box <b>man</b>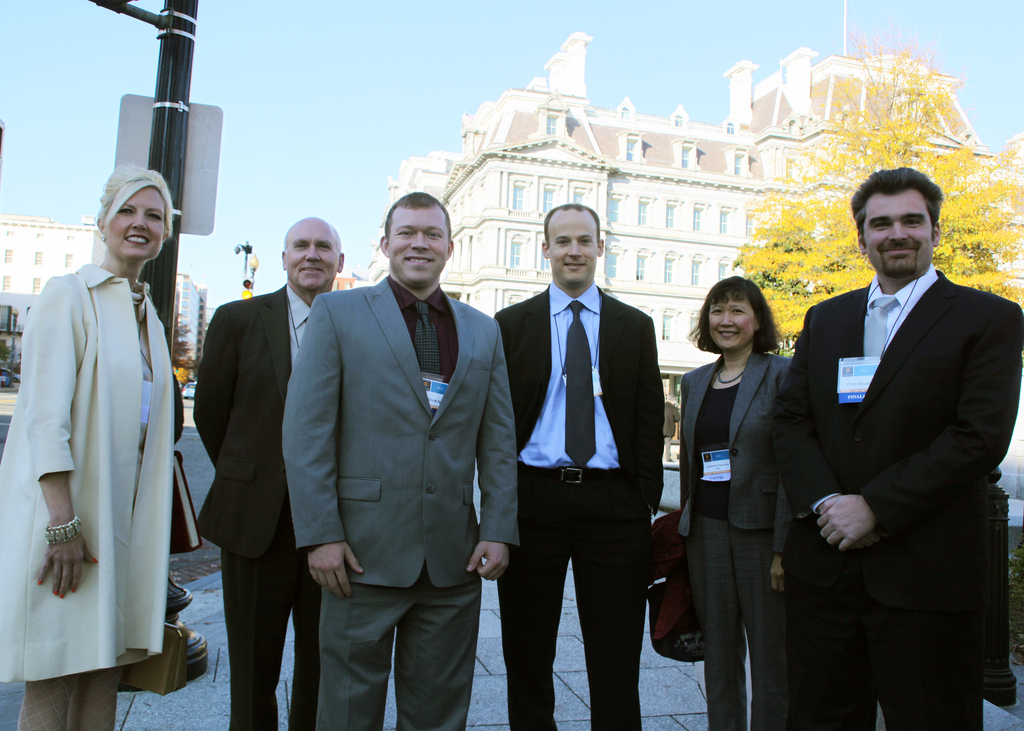
x1=493 y1=203 x2=666 y2=730
